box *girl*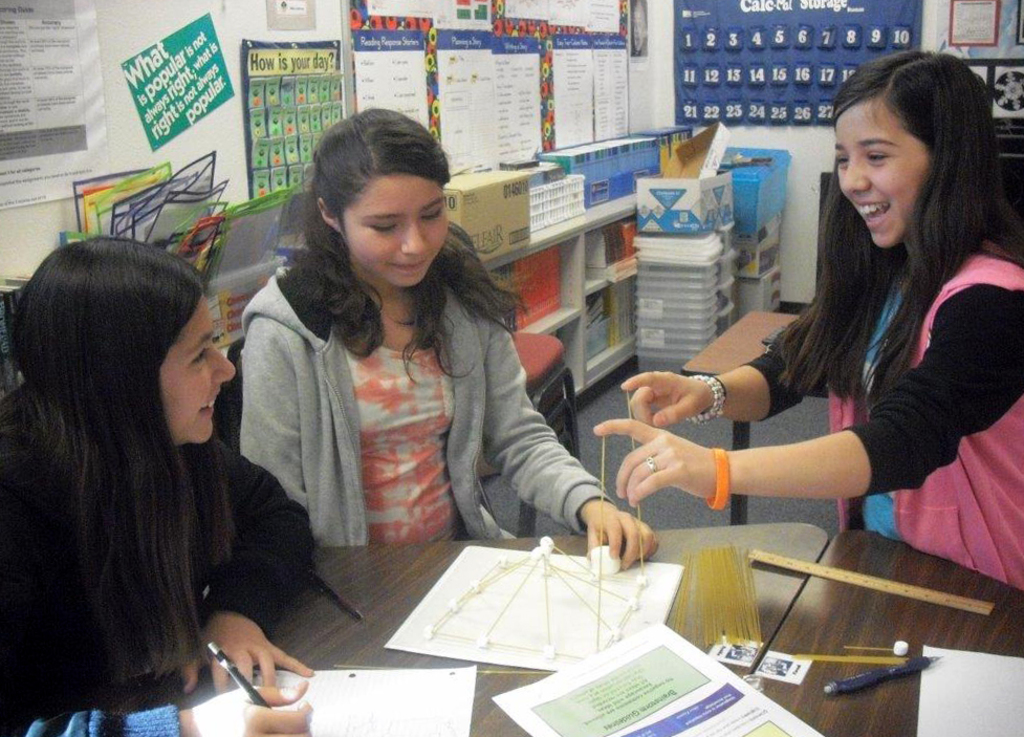
box=[0, 233, 319, 736]
